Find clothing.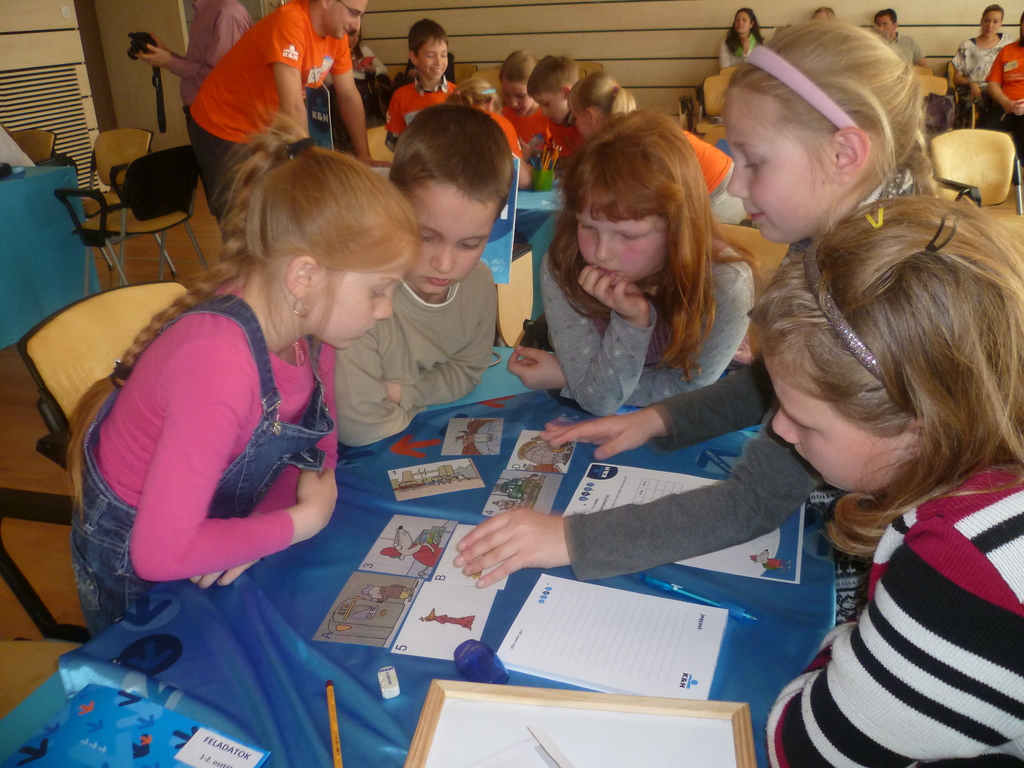
[185,0,357,220].
